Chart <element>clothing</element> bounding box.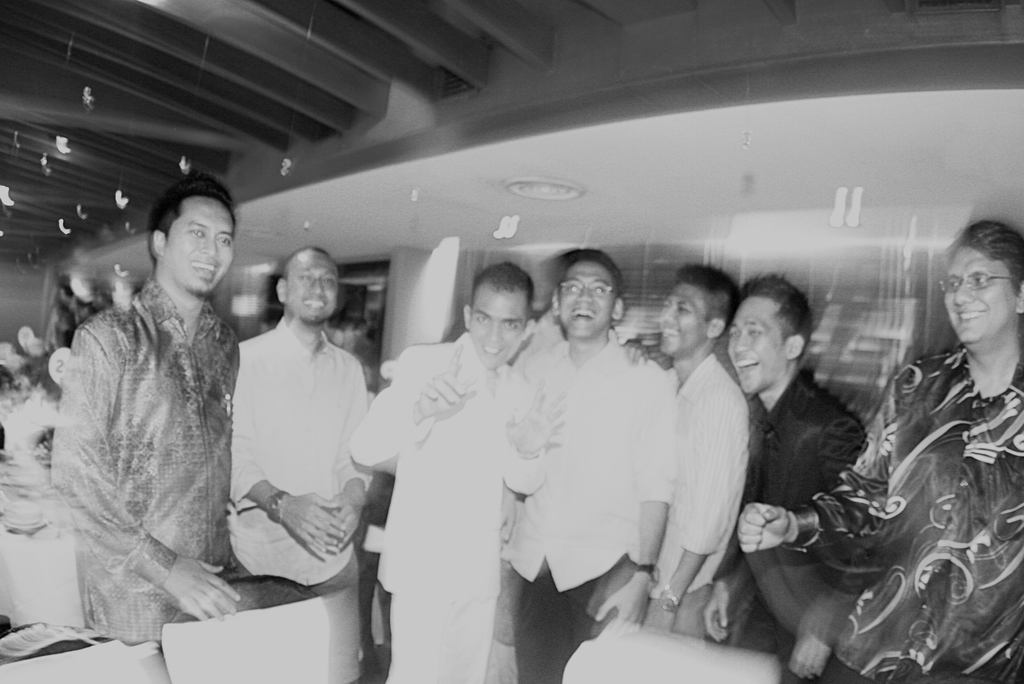
Charted: 224 311 374 683.
